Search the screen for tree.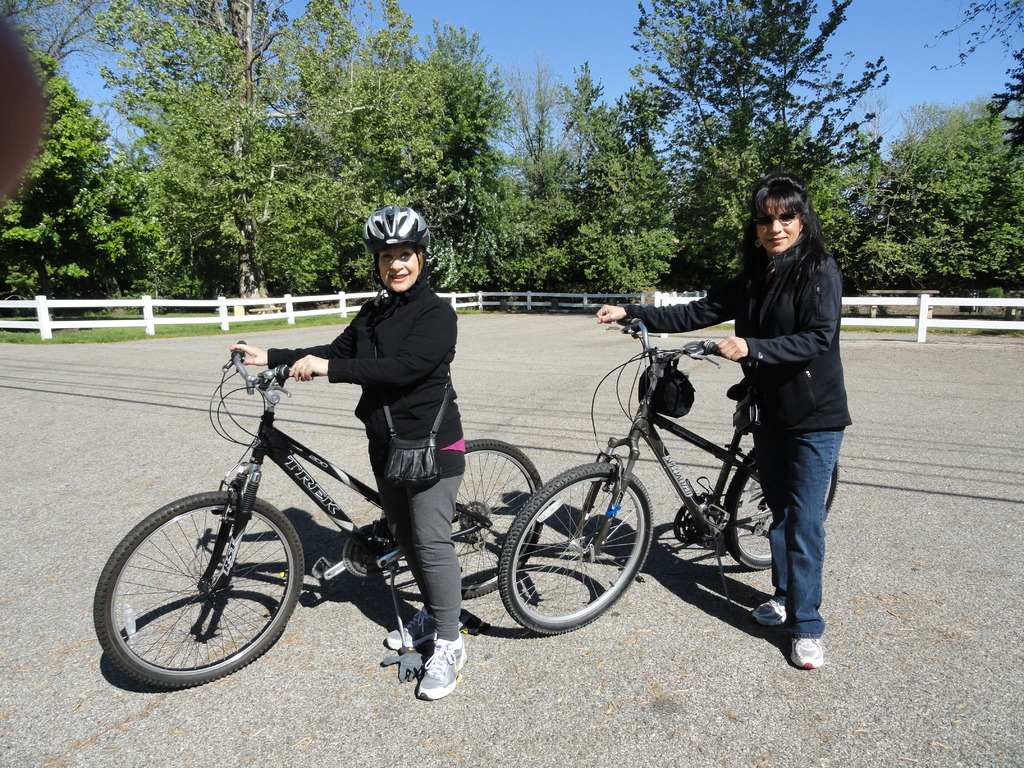
Found at 0, 0, 1023, 327.
